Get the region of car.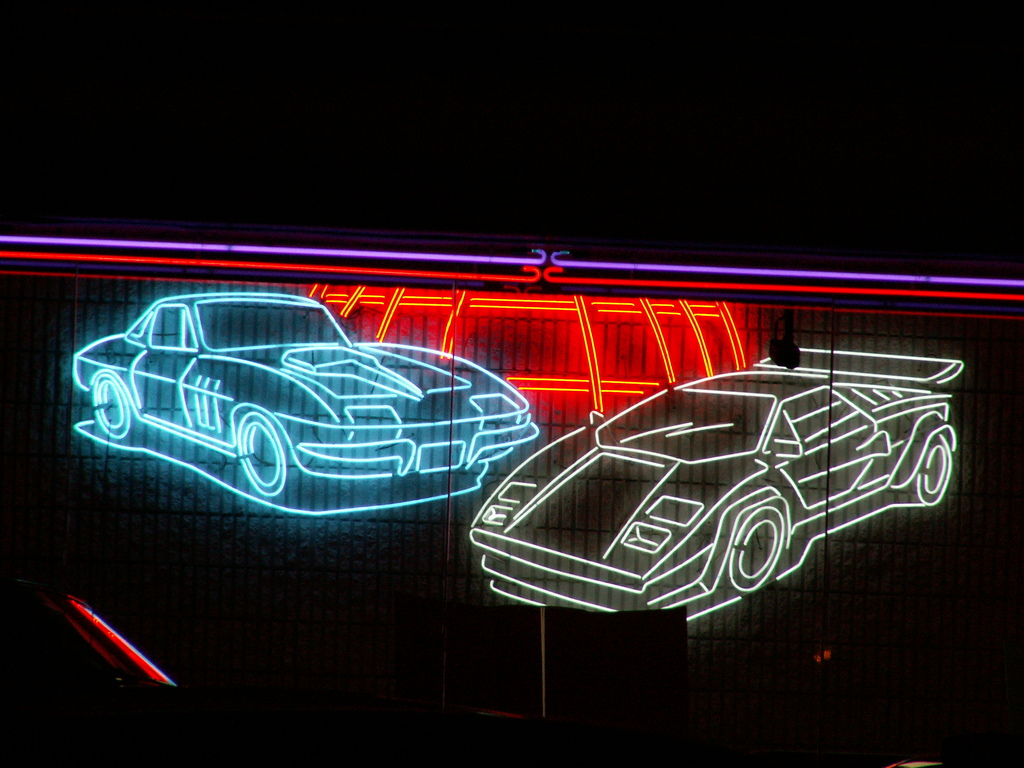
69, 285, 545, 562.
